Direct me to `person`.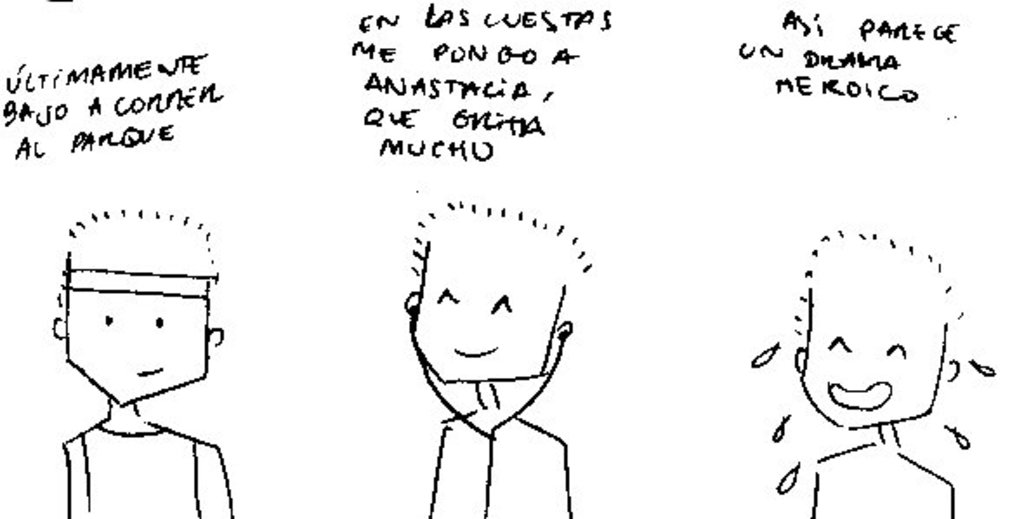
Direction: [35, 187, 241, 509].
